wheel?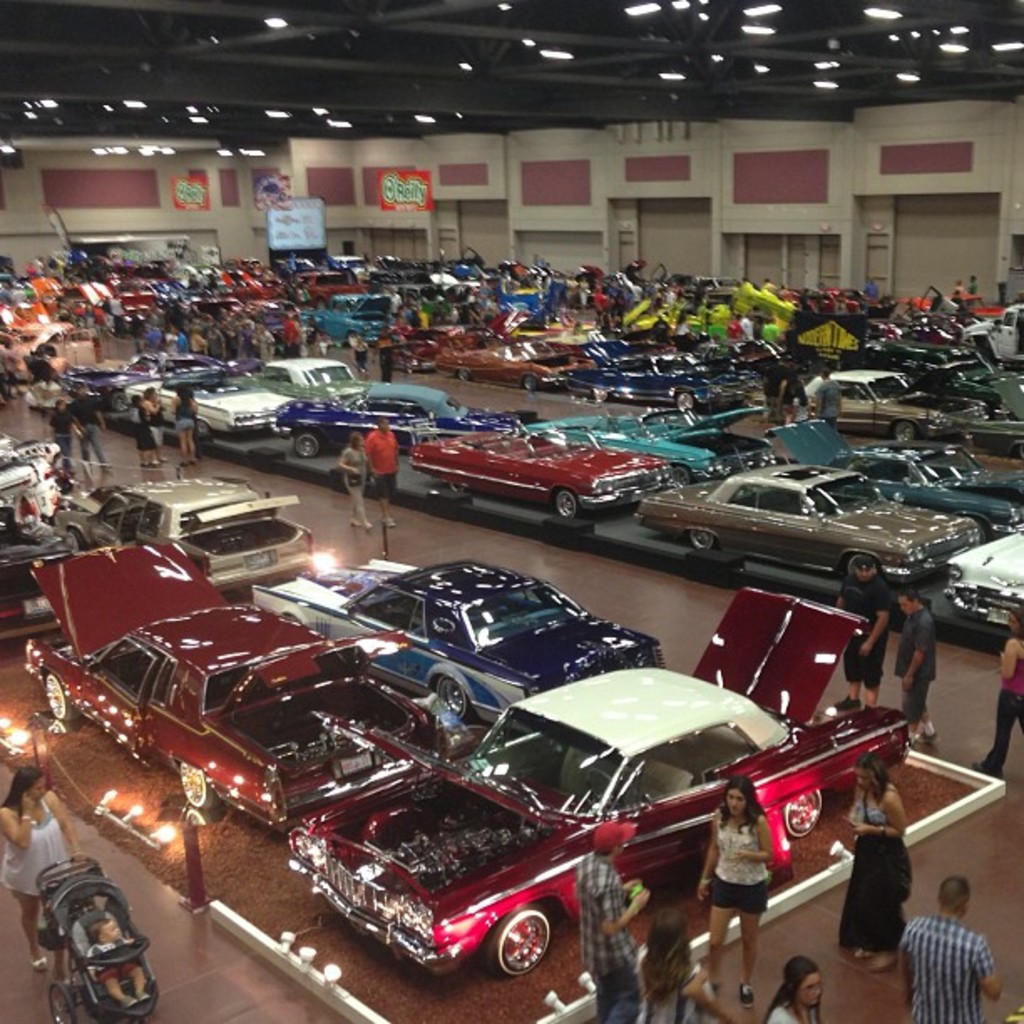
<region>457, 361, 472, 376</region>
